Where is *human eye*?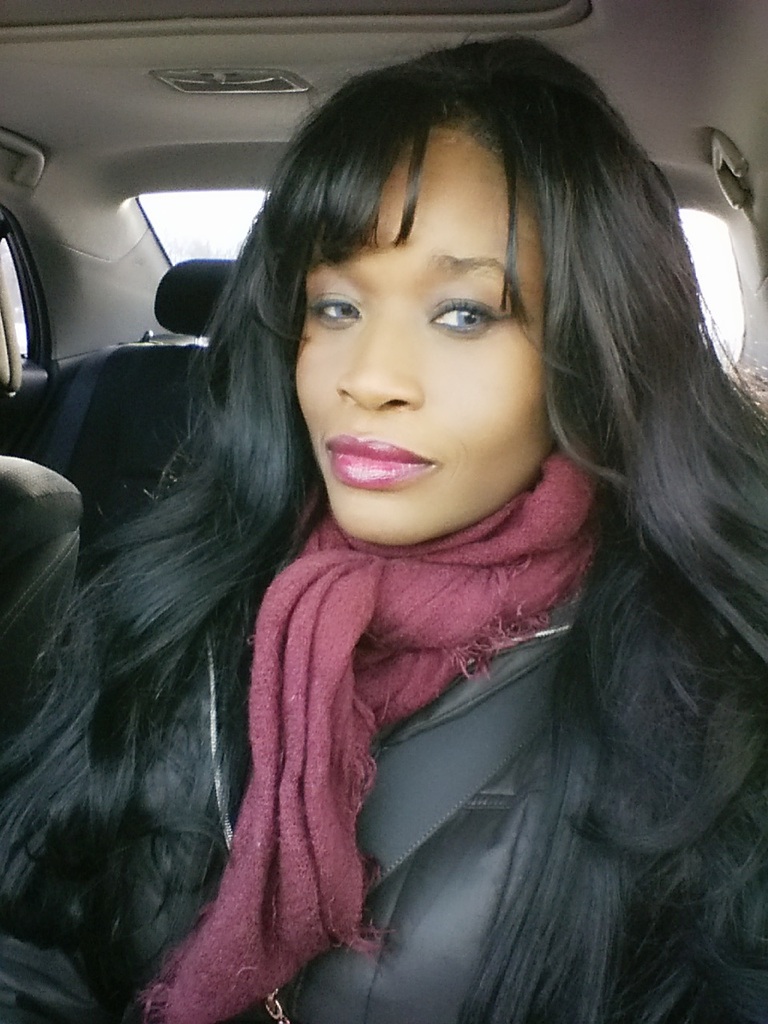
{"left": 306, "top": 292, "right": 366, "bottom": 327}.
